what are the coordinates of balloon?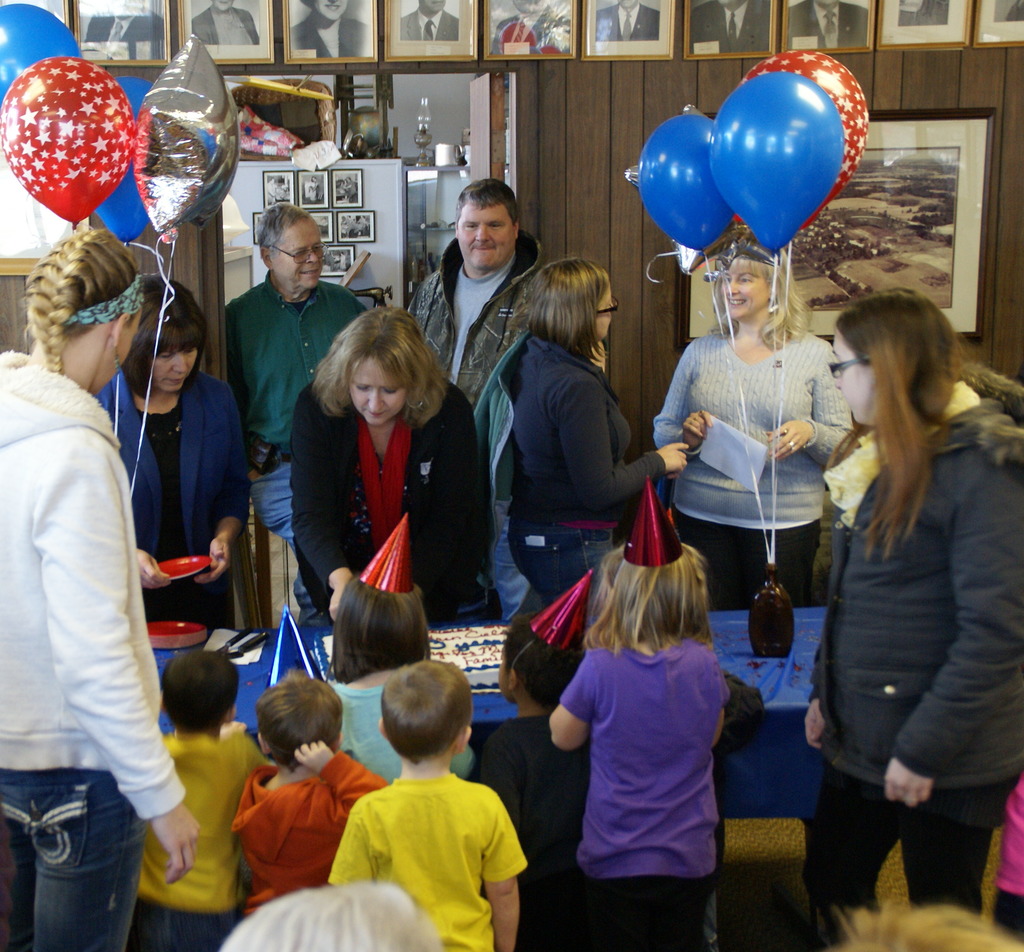
[x1=0, y1=2, x2=81, y2=106].
